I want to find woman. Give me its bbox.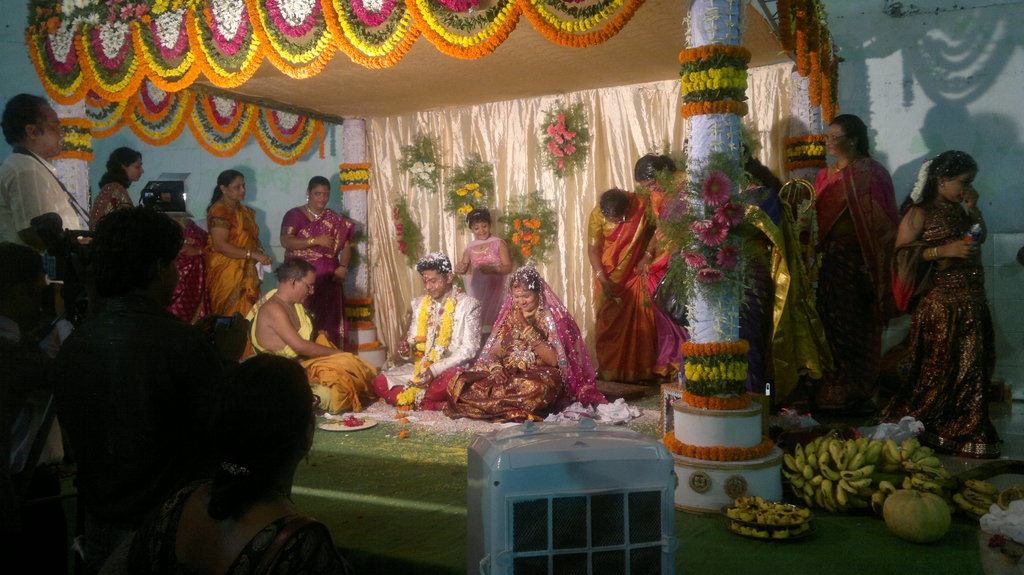
locate(582, 181, 659, 393).
